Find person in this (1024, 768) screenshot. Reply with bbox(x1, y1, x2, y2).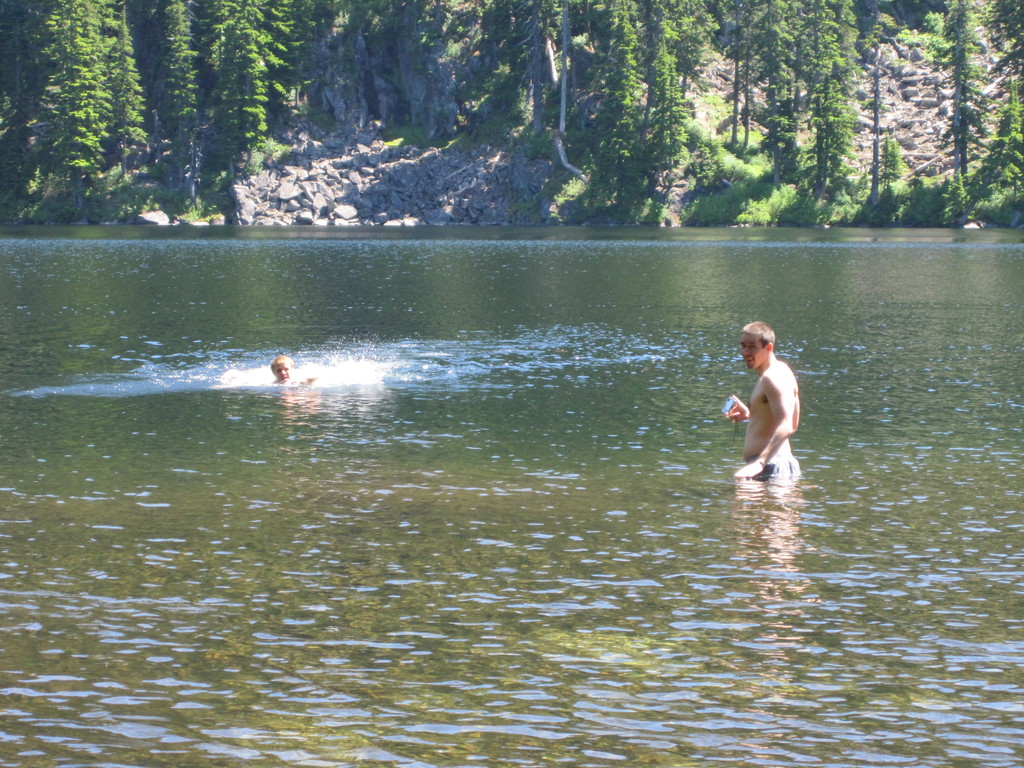
bbox(269, 352, 295, 388).
